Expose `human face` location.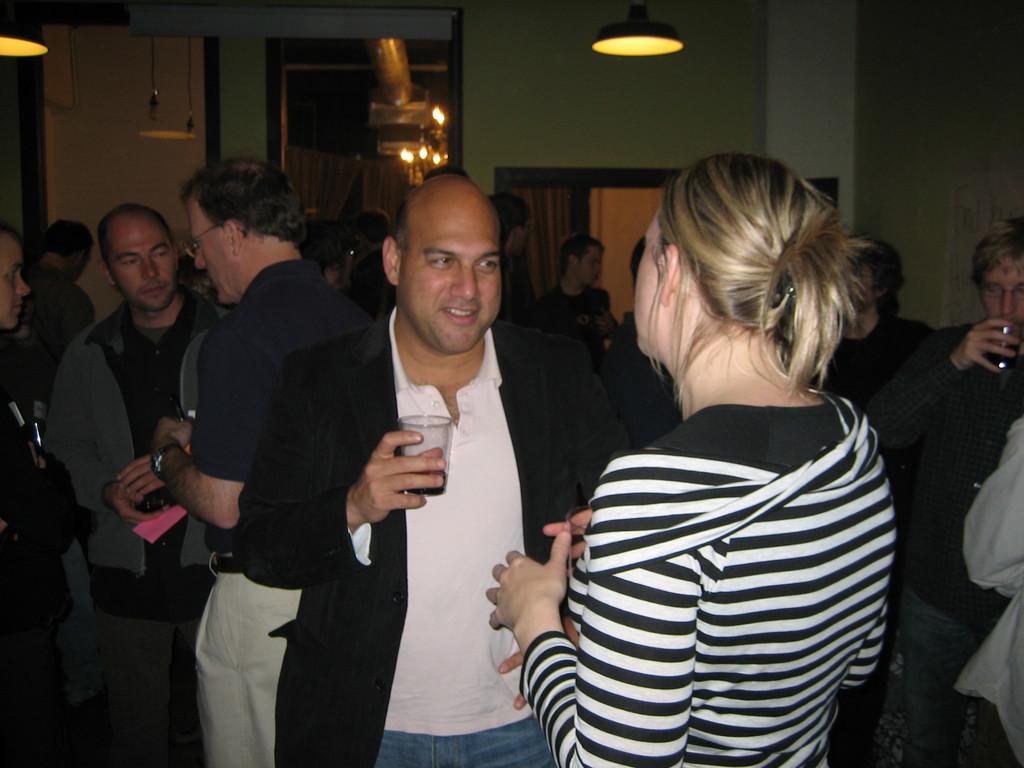
Exposed at pyautogui.locateOnScreen(572, 234, 615, 298).
